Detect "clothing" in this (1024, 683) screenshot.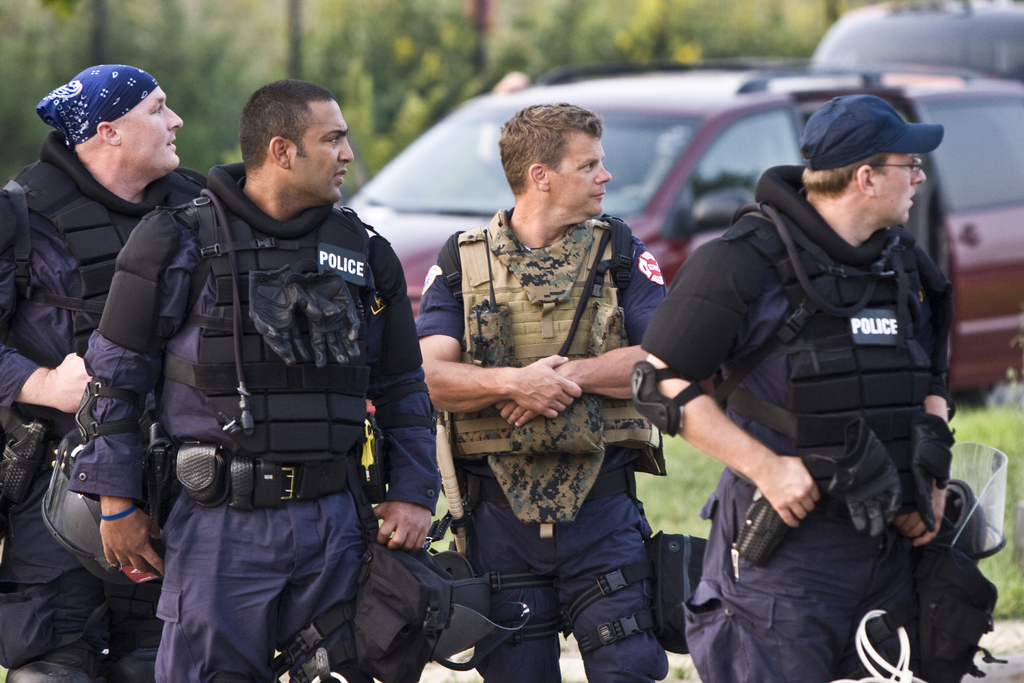
Detection: <box>416,204,665,682</box>.
